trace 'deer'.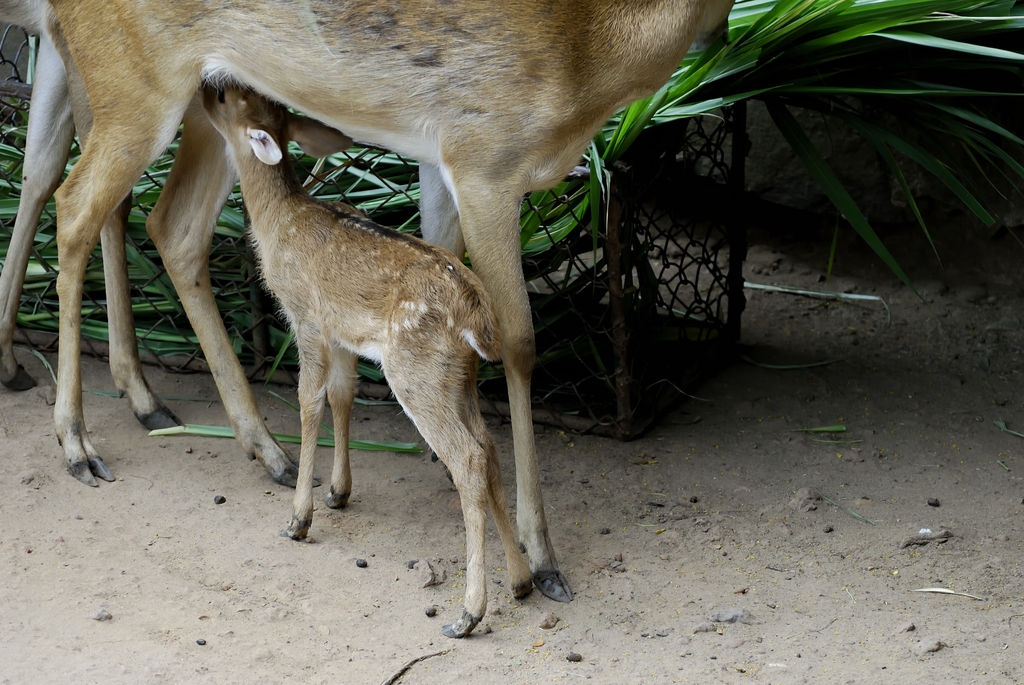
Traced to region(51, 0, 734, 601).
